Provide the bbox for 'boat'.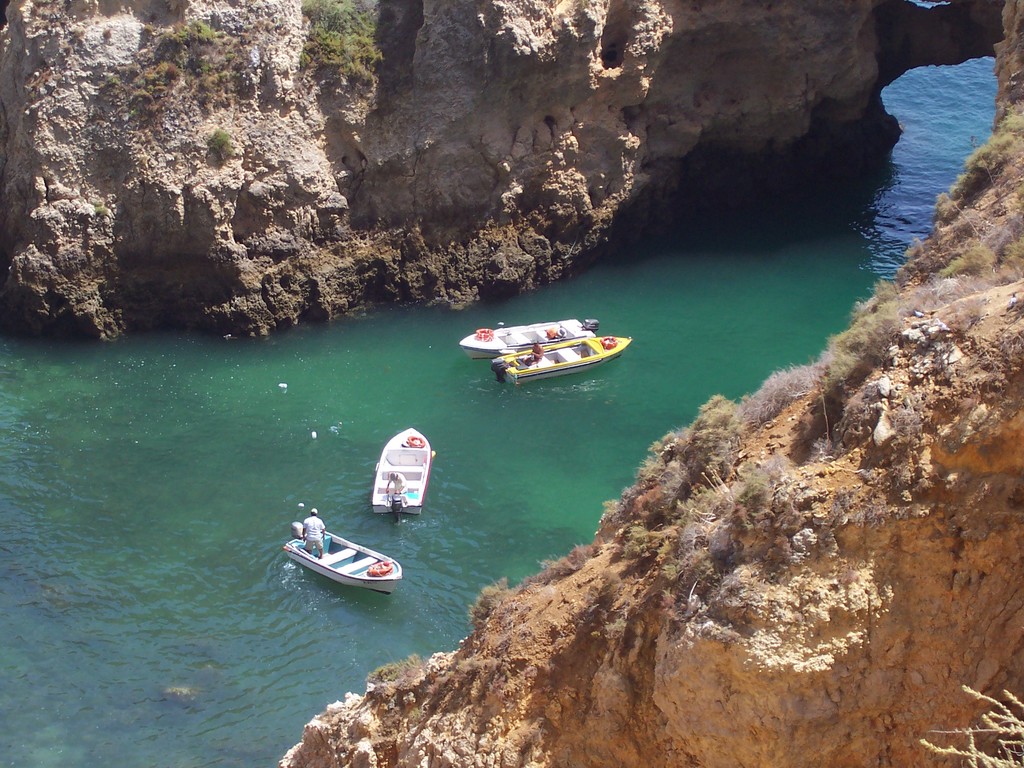
detection(369, 422, 433, 514).
